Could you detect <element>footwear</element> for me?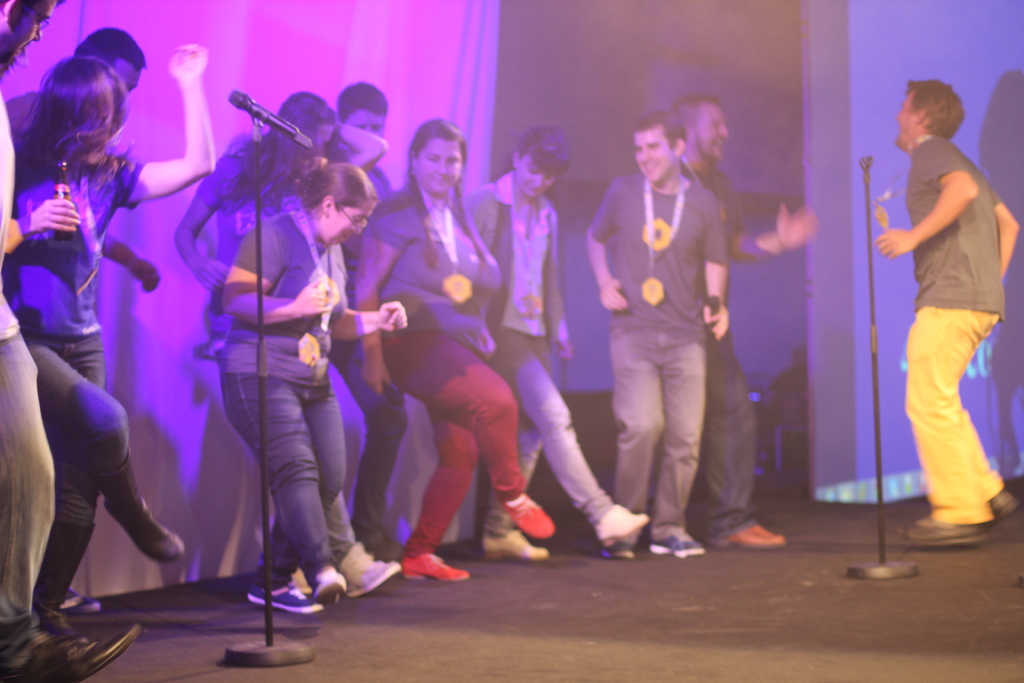
Detection result: (x1=2, y1=629, x2=84, y2=682).
